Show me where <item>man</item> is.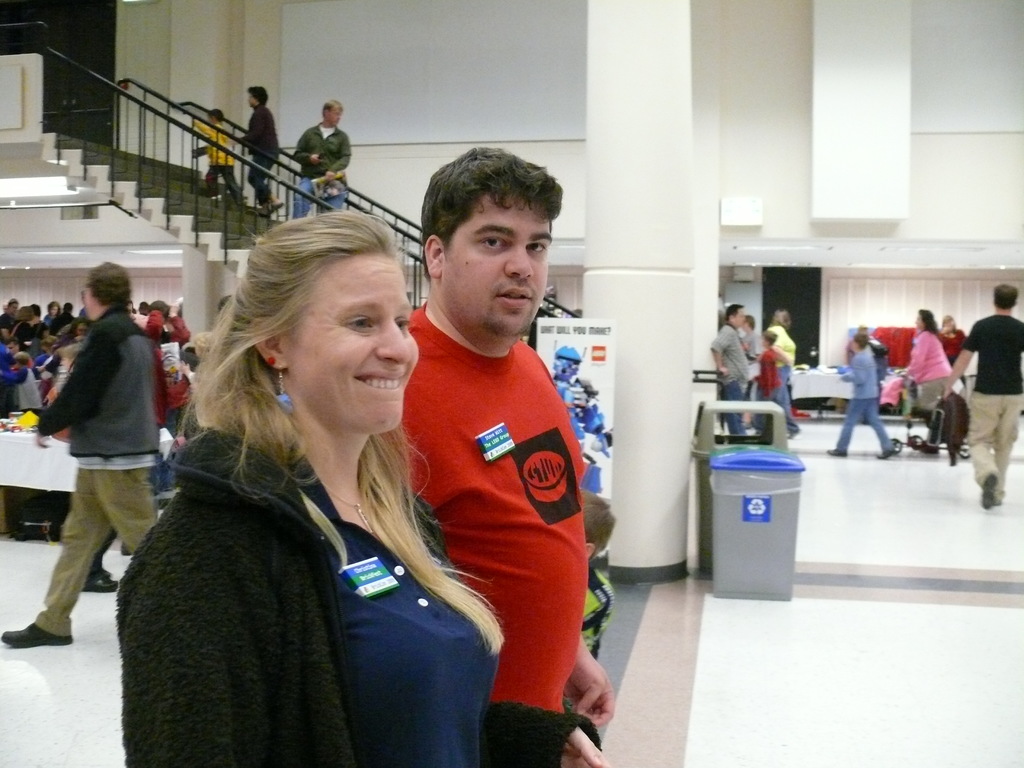
<item>man</item> is at 943, 283, 1023, 505.
